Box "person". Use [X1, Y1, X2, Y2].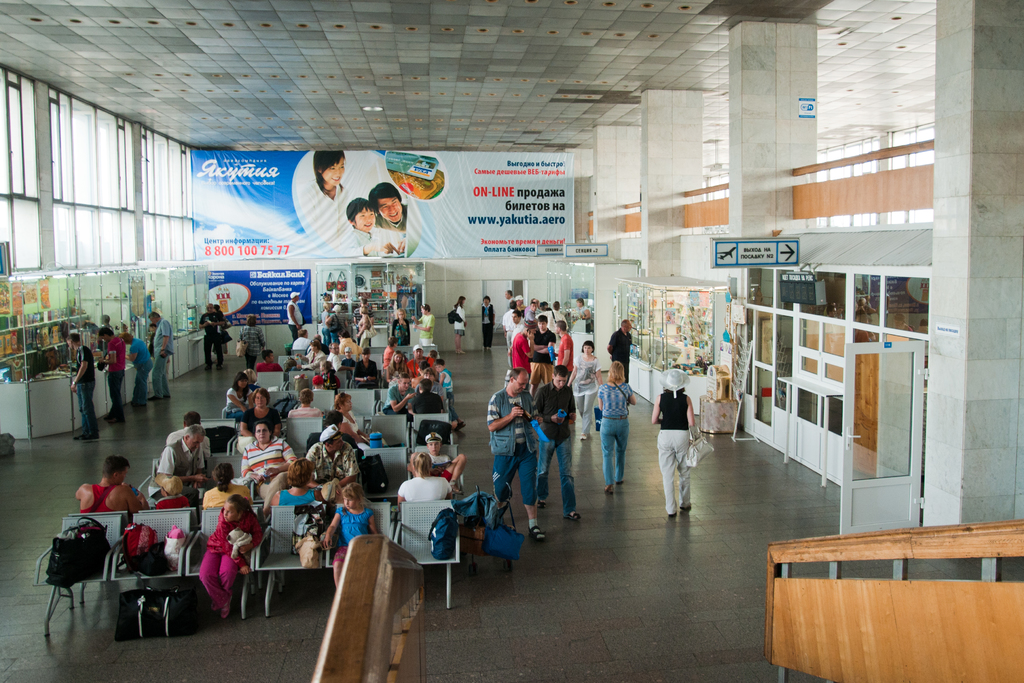
[343, 200, 399, 256].
